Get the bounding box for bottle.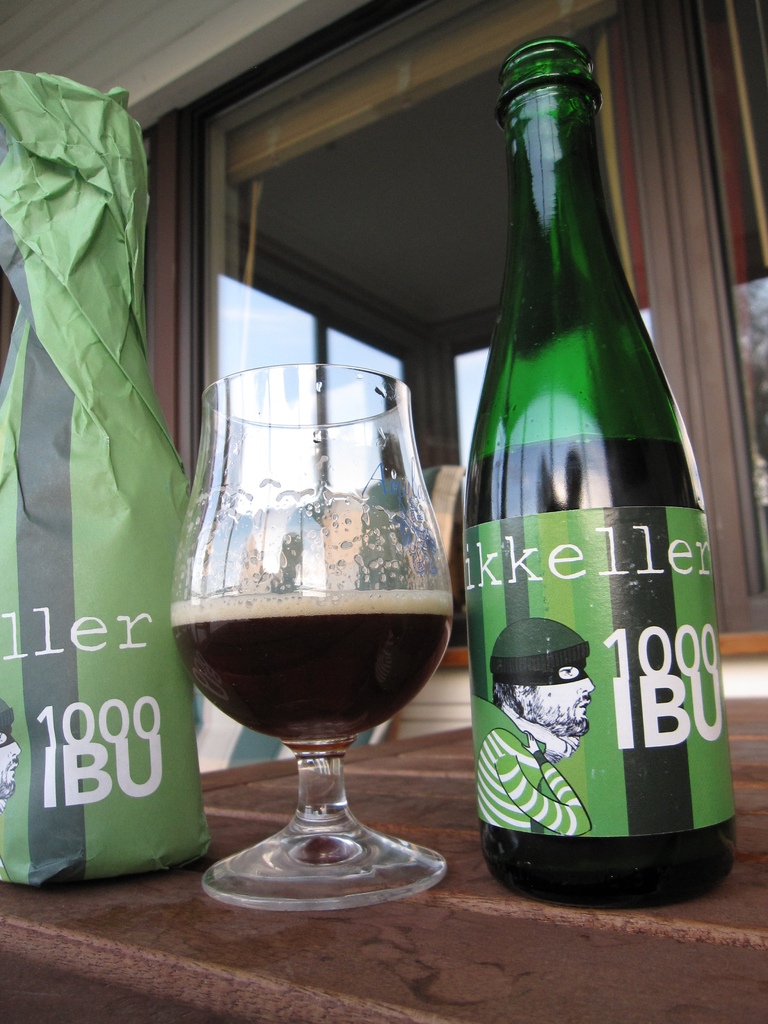
BBox(454, 35, 739, 911).
